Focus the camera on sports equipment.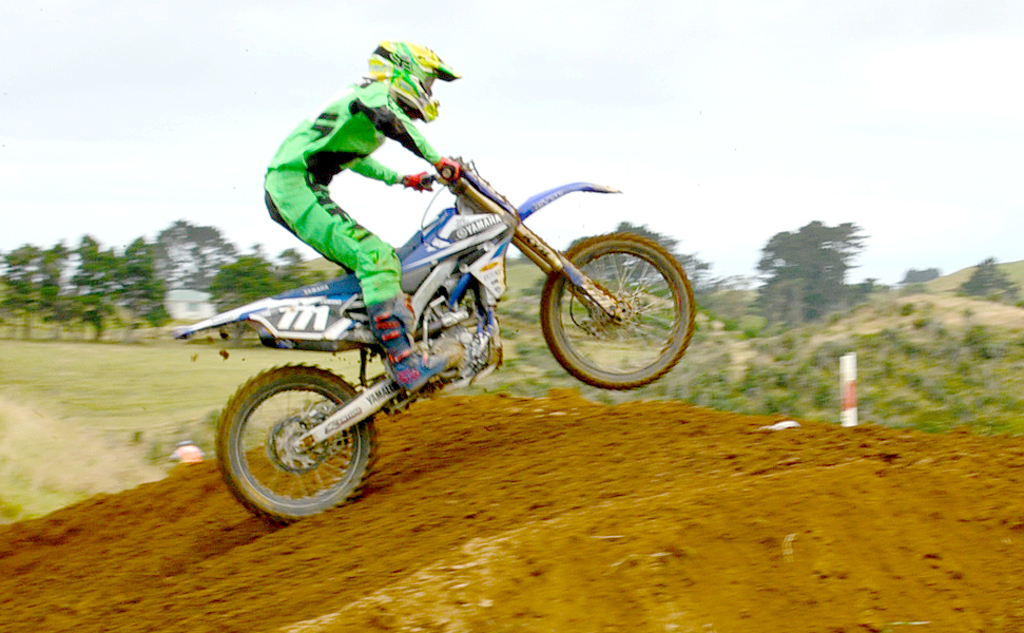
Focus region: 175, 155, 696, 524.
